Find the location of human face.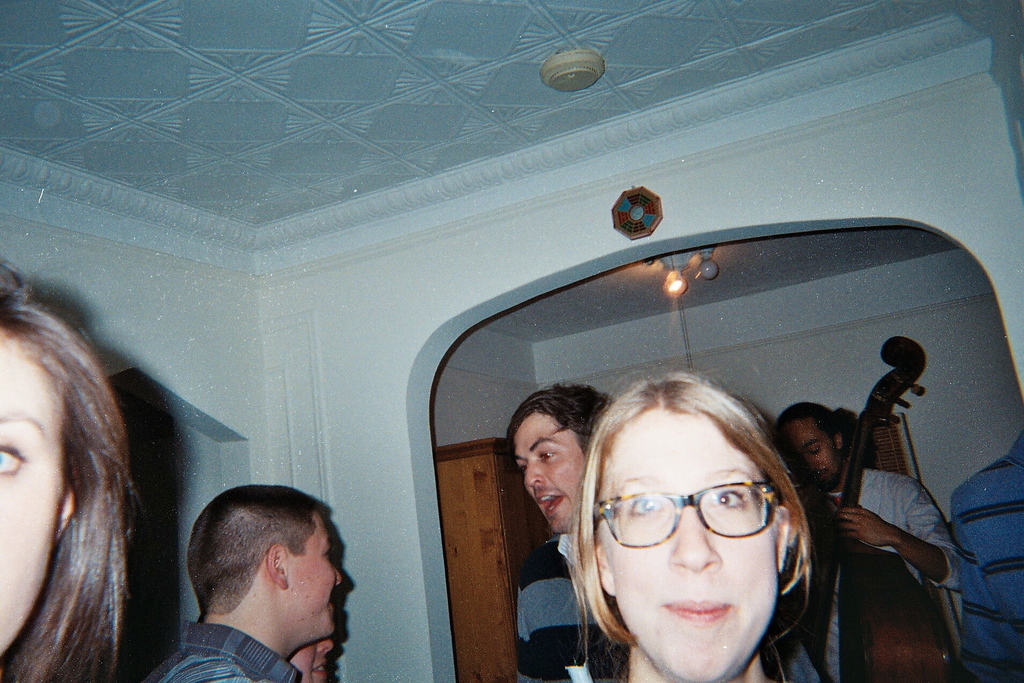
Location: Rect(604, 409, 781, 682).
